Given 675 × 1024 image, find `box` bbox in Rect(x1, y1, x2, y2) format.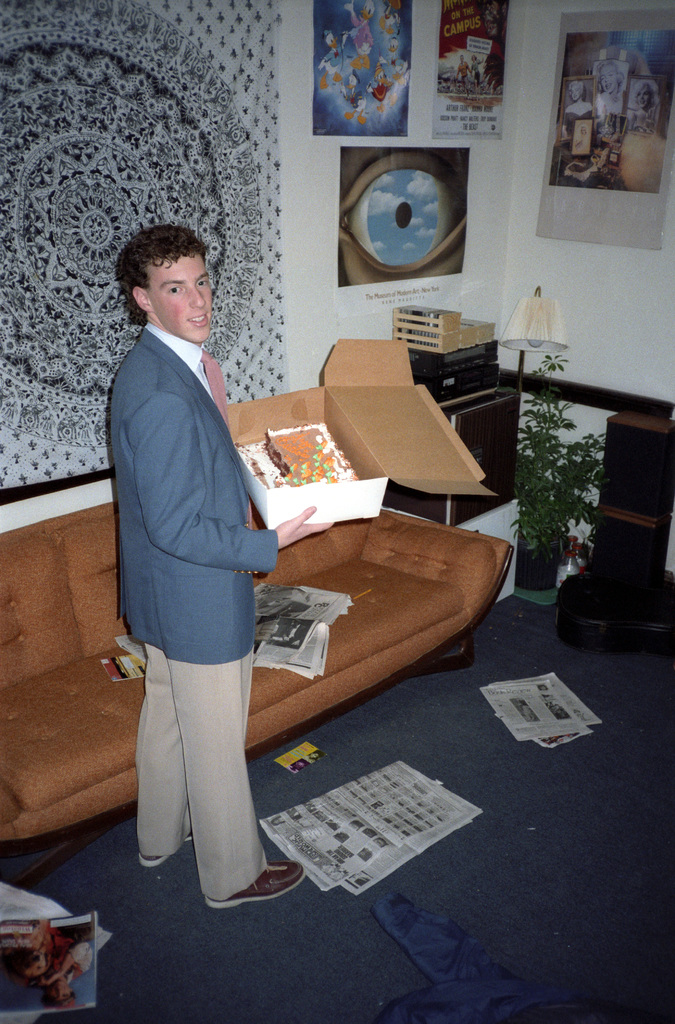
Rect(253, 314, 515, 520).
